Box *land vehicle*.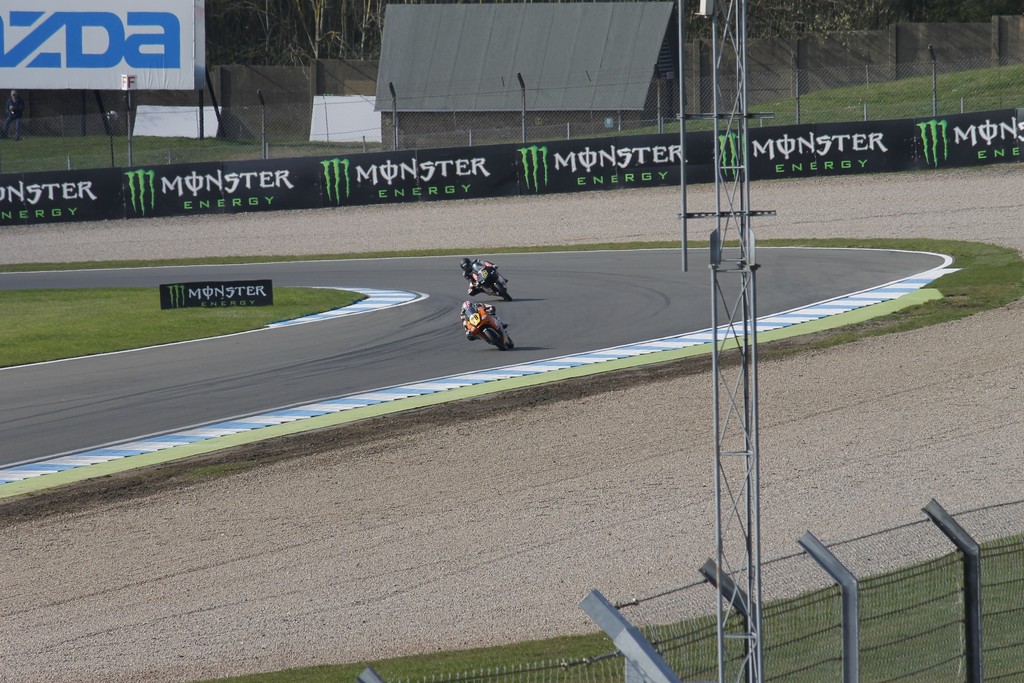
box=[467, 257, 516, 304].
